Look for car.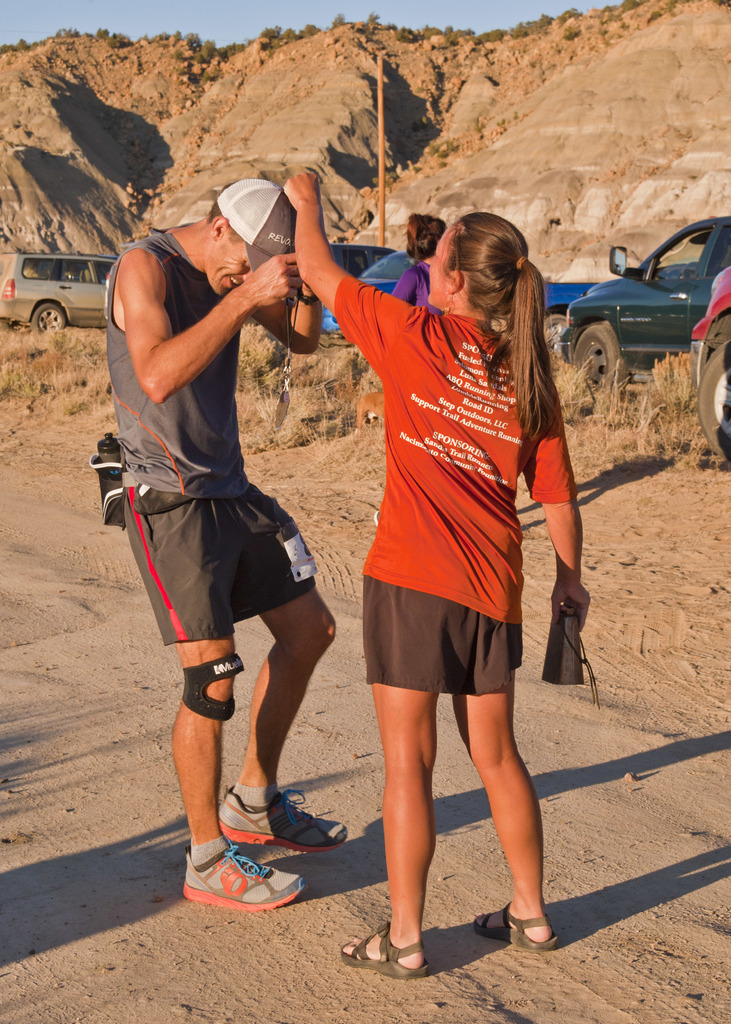
Found: x1=319, y1=245, x2=594, y2=356.
